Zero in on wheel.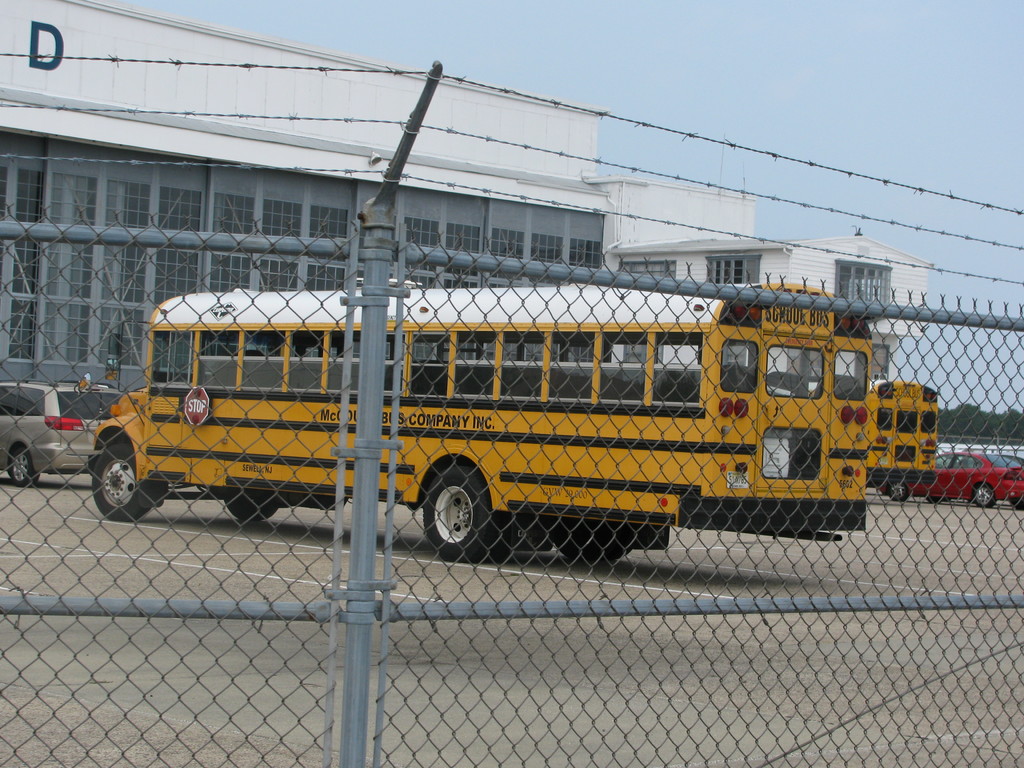
Zeroed in: rect(10, 447, 40, 483).
